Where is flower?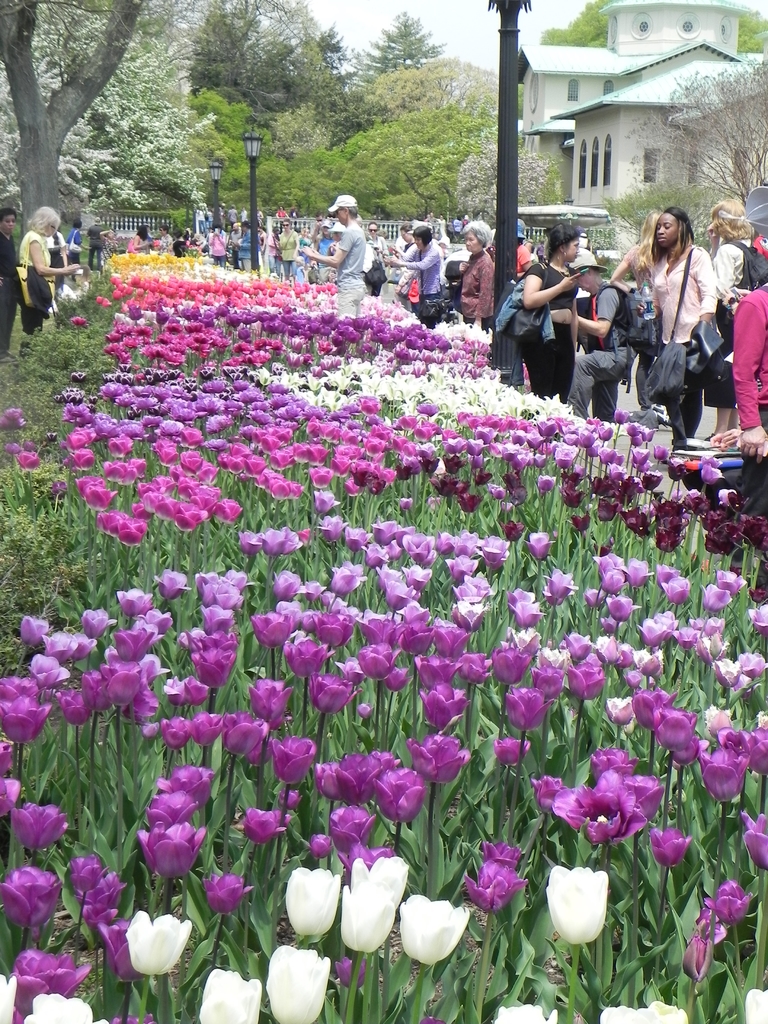
x1=158 y1=767 x2=218 y2=804.
